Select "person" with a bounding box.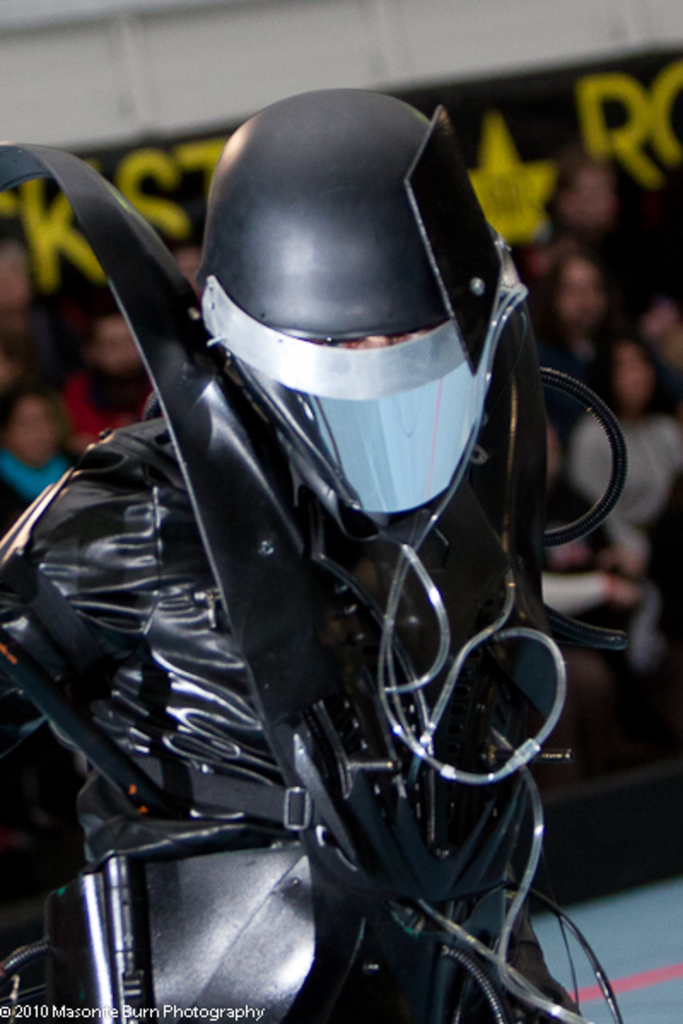
l=637, t=294, r=681, b=406.
